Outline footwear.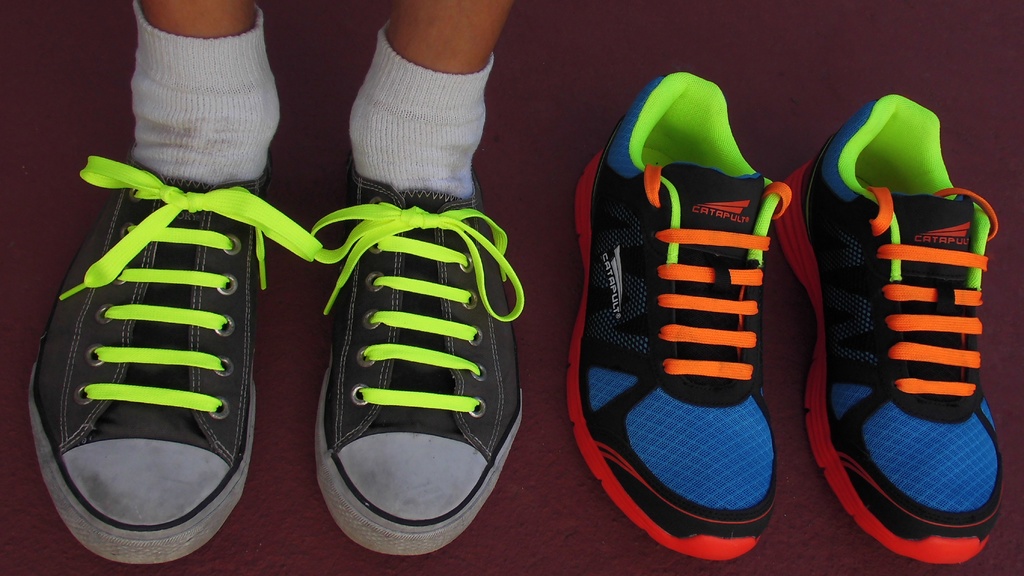
Outline: (312,162,529,557).
